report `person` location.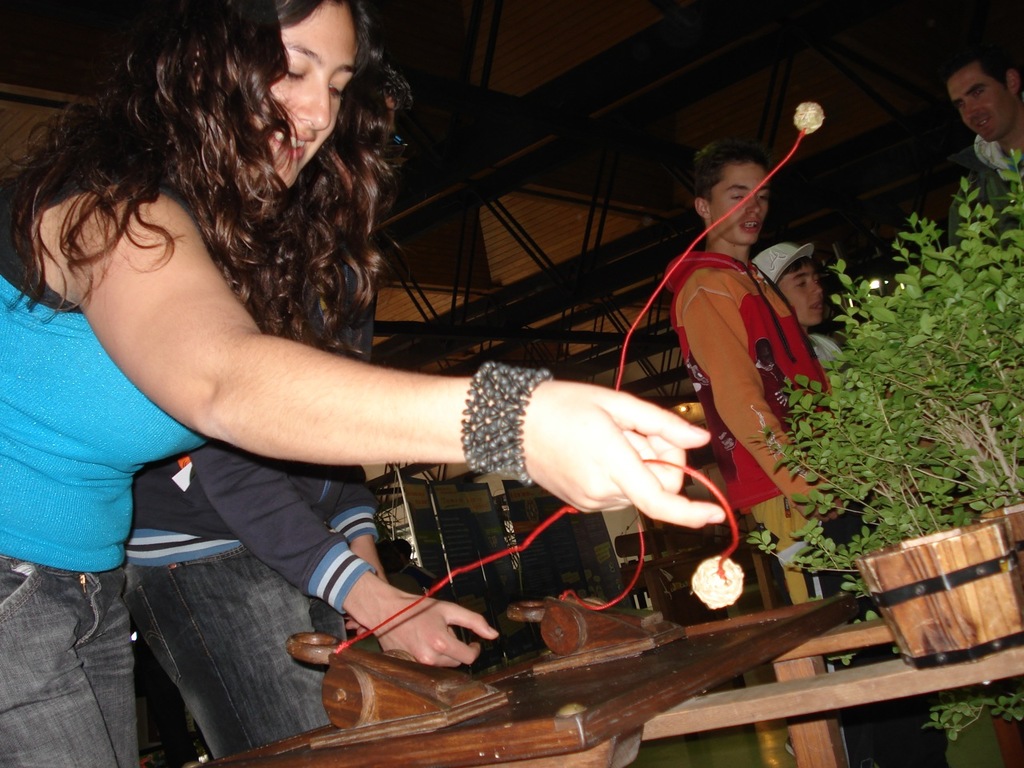
Report: bbox=[662, 146, 850, 767].
